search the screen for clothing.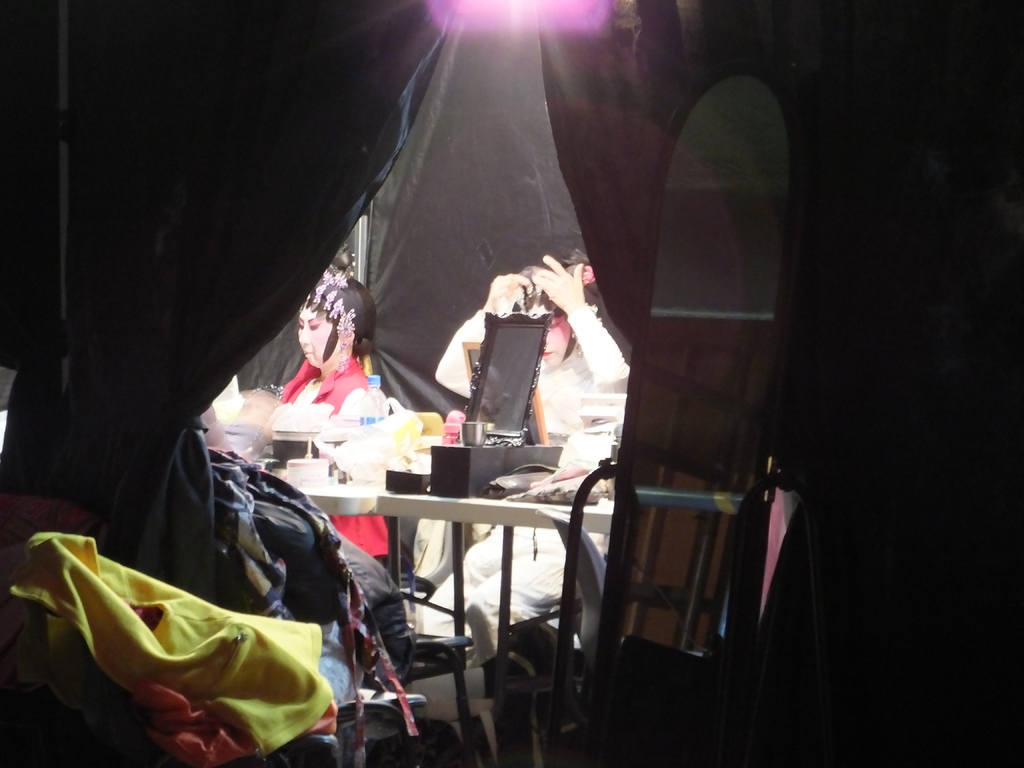
Found at left=275, top=339, right=386, bottom=547.
